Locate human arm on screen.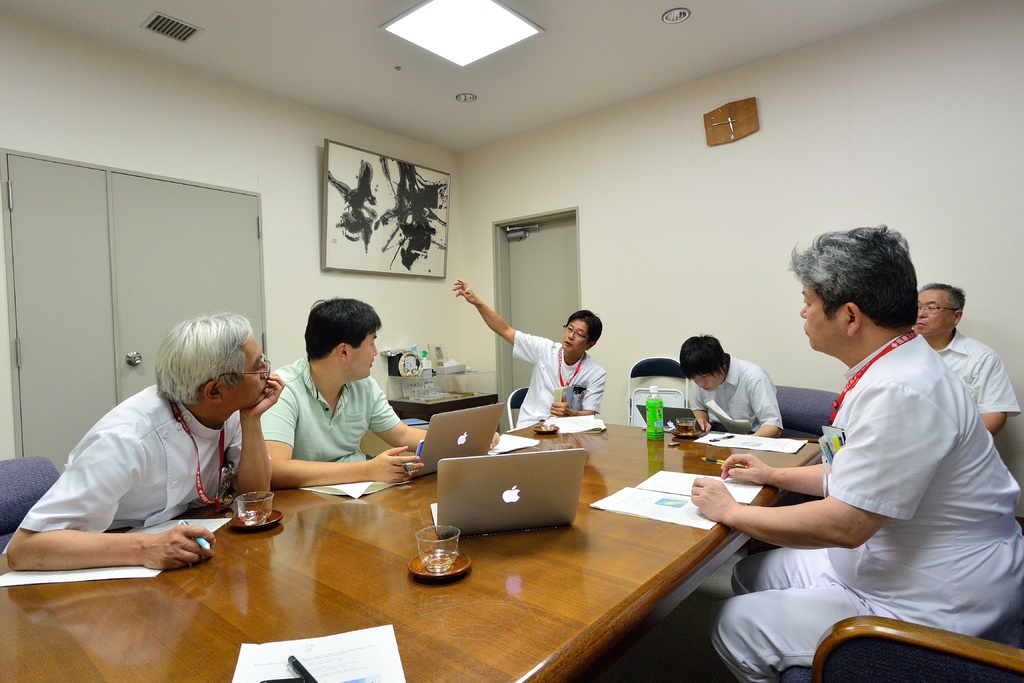
On screen at [714,449,829,500].
